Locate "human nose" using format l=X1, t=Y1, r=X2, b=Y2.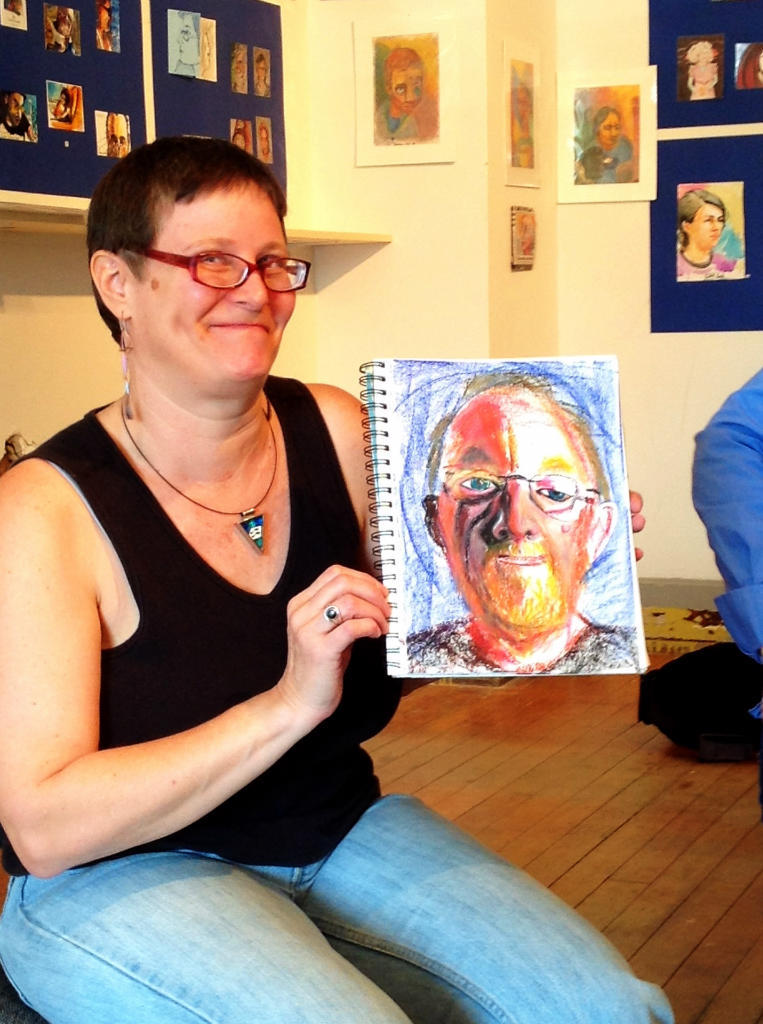
l=492, t=480, r=535, b=533.
